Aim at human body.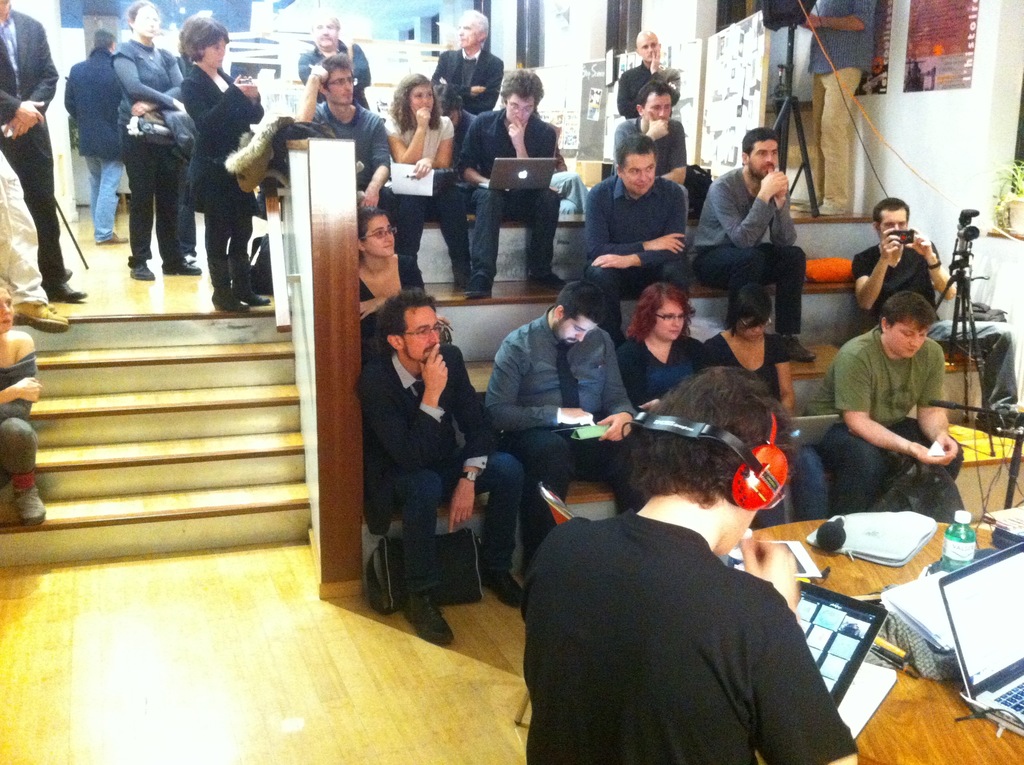
Aimed at select_region(0, 9, 88, 305).
